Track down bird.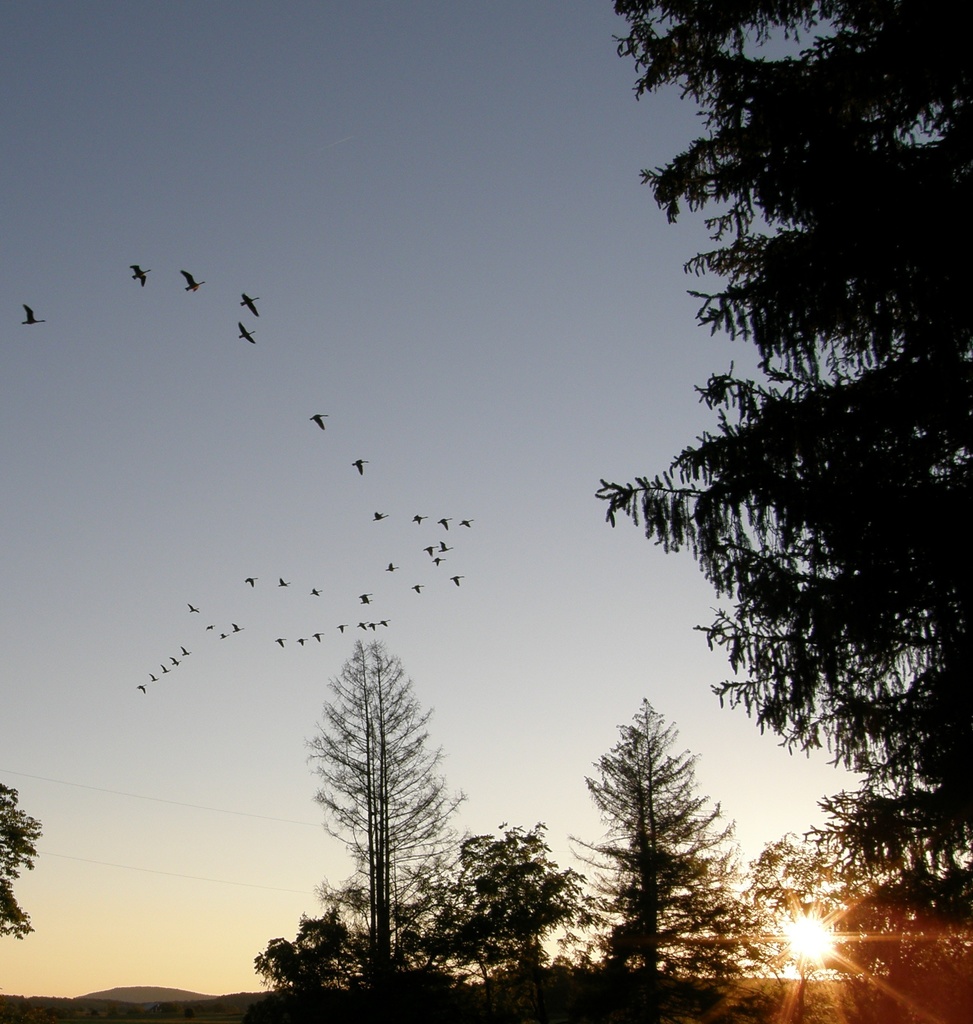
Tracked to region(358, 594, 371, 603).
